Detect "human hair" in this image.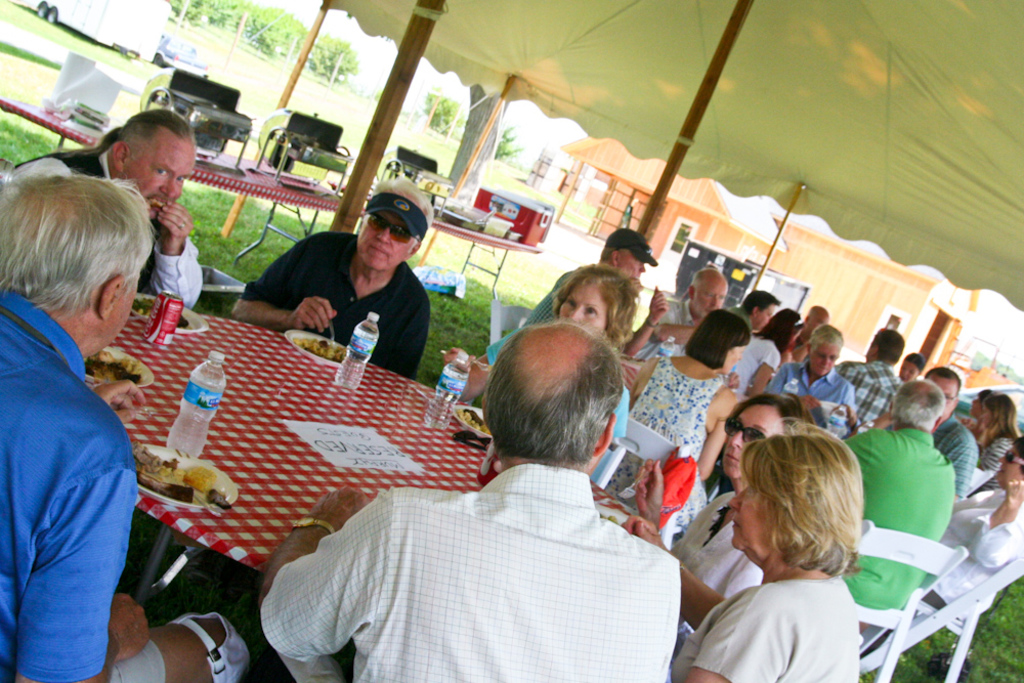
Detection: crop(923, 362, 957, 395).
